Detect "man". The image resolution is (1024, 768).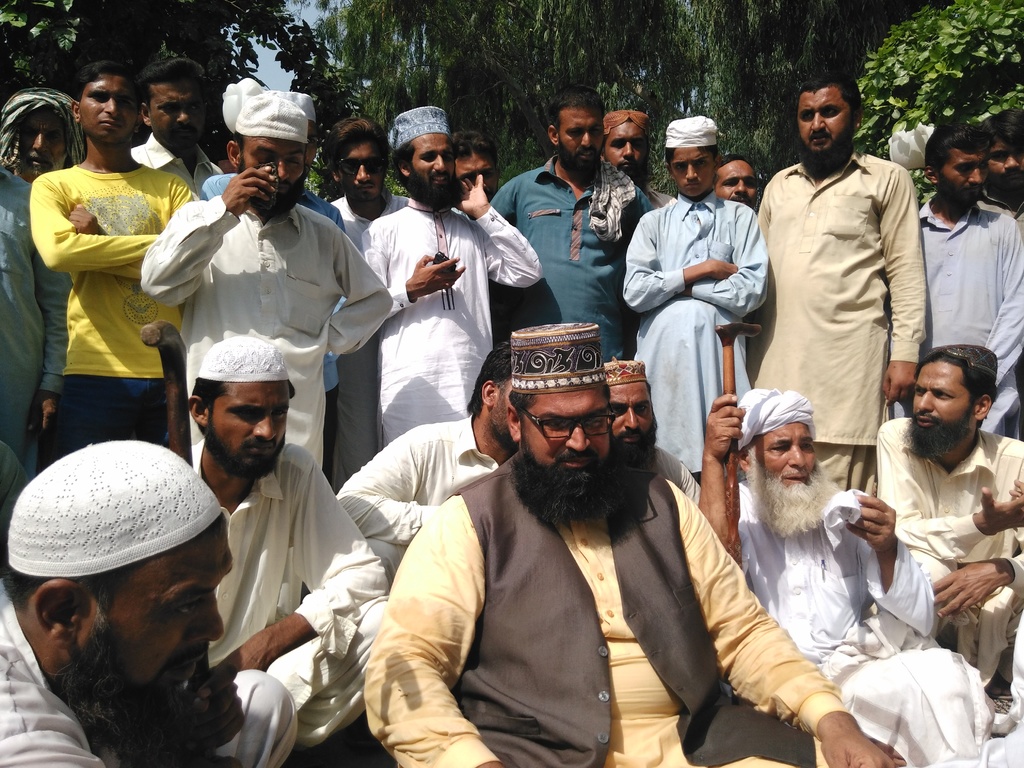
crop(24, 57, 200, 454).
